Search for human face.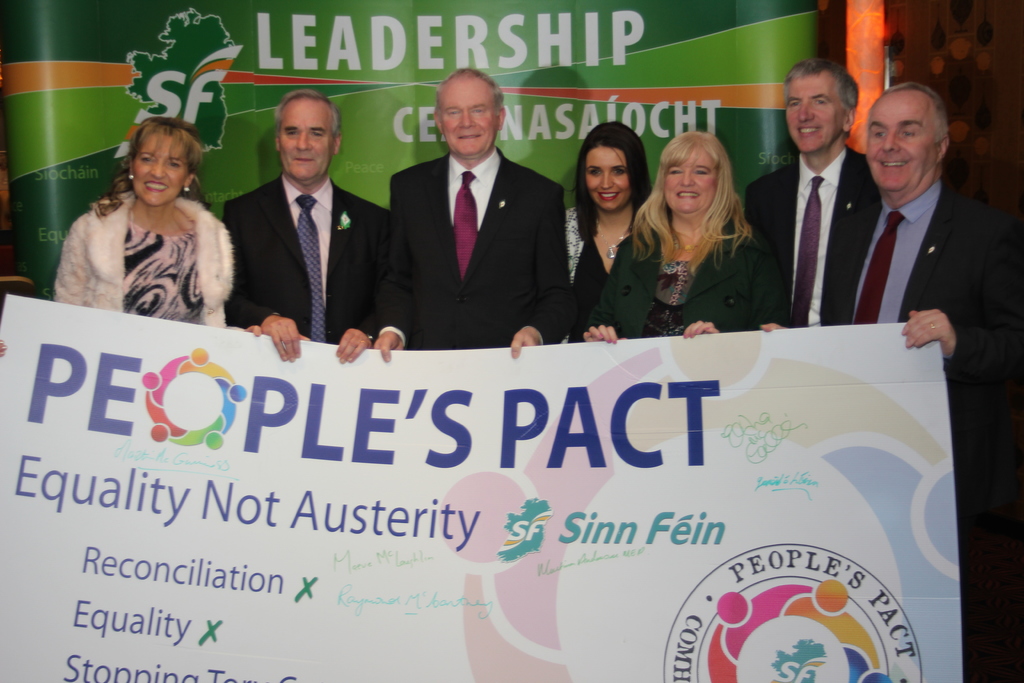
Found at (788, 74, 845, 154).
